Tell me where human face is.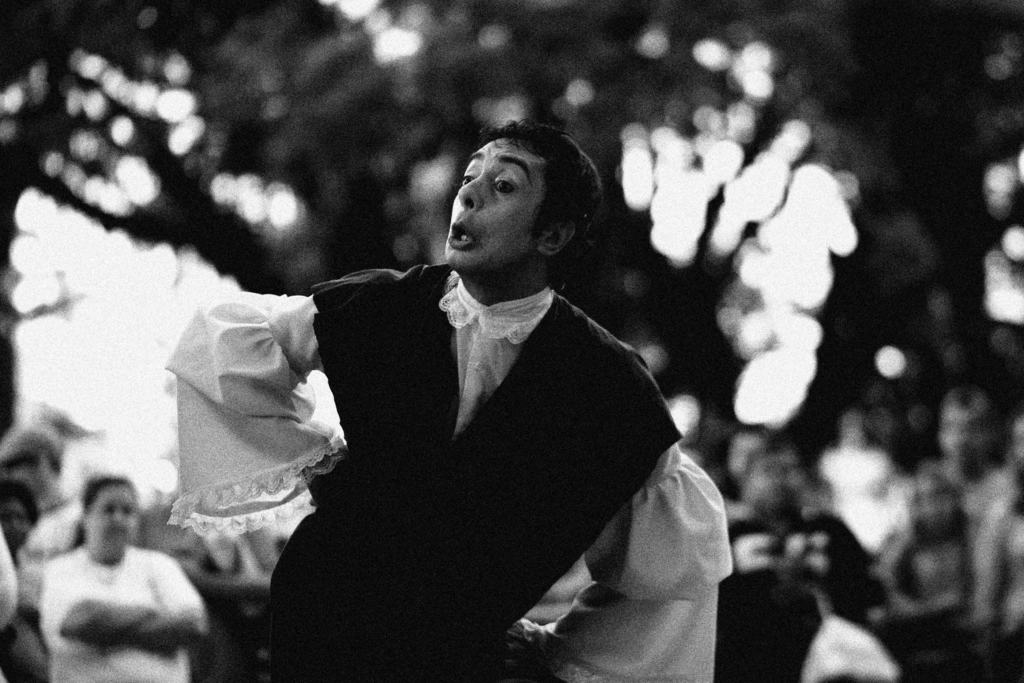
human face is at (93, 476, 140, 547).
